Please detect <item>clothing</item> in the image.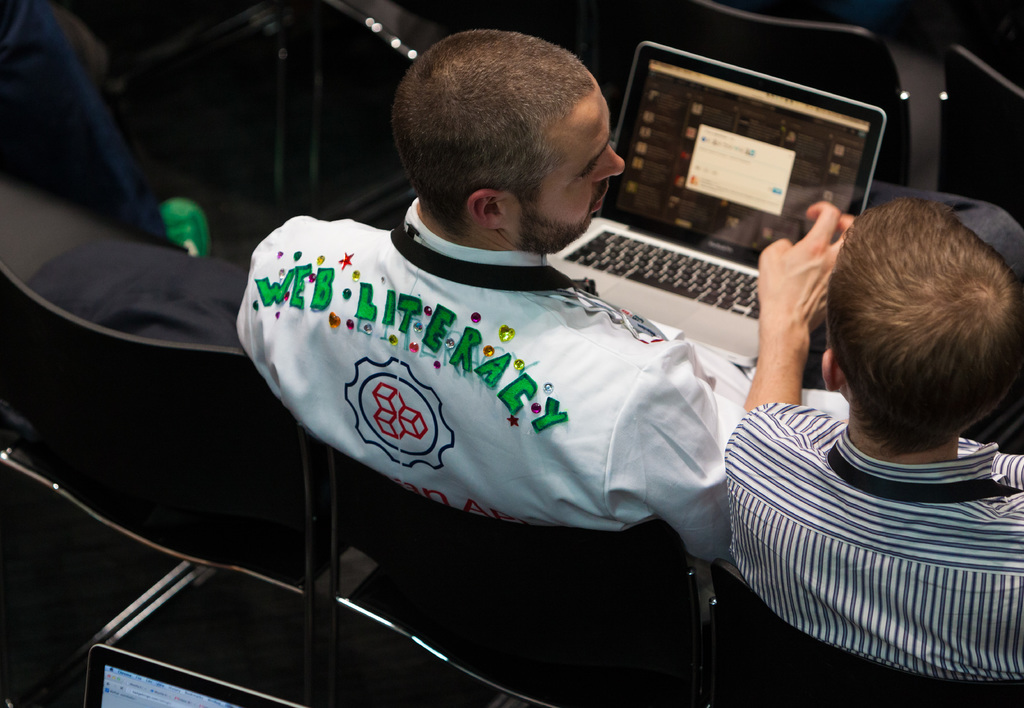
pyautogui.locateOnScreen(230, 198, 730, 572).
